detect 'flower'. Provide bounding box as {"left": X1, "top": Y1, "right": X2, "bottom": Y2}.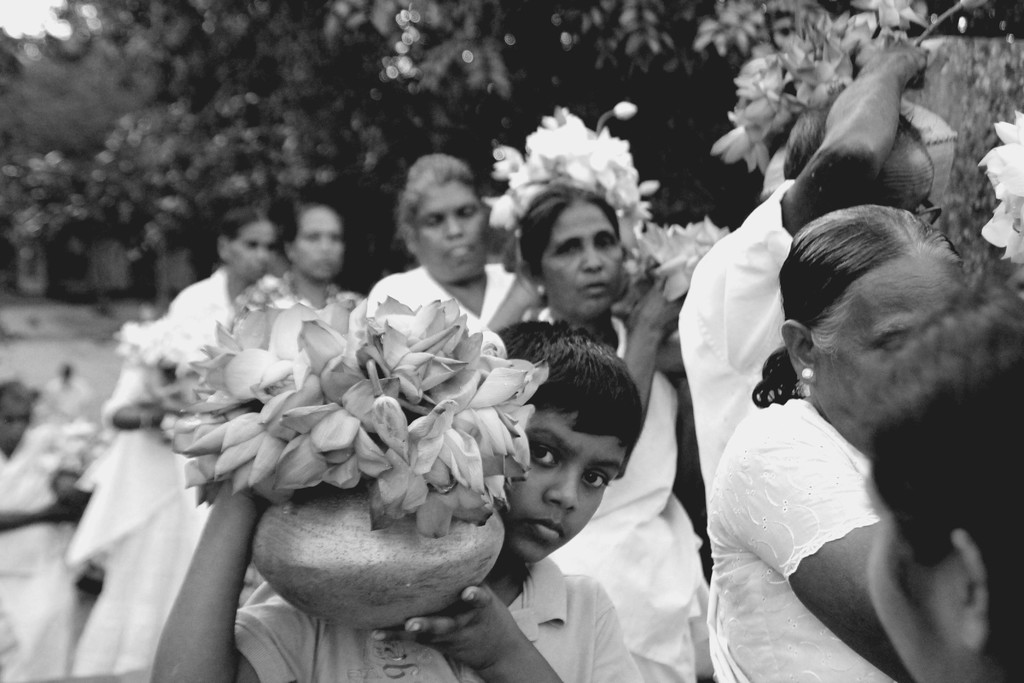
{"left": 407, "top": 336, "right": 470, "bottom": 406}.
